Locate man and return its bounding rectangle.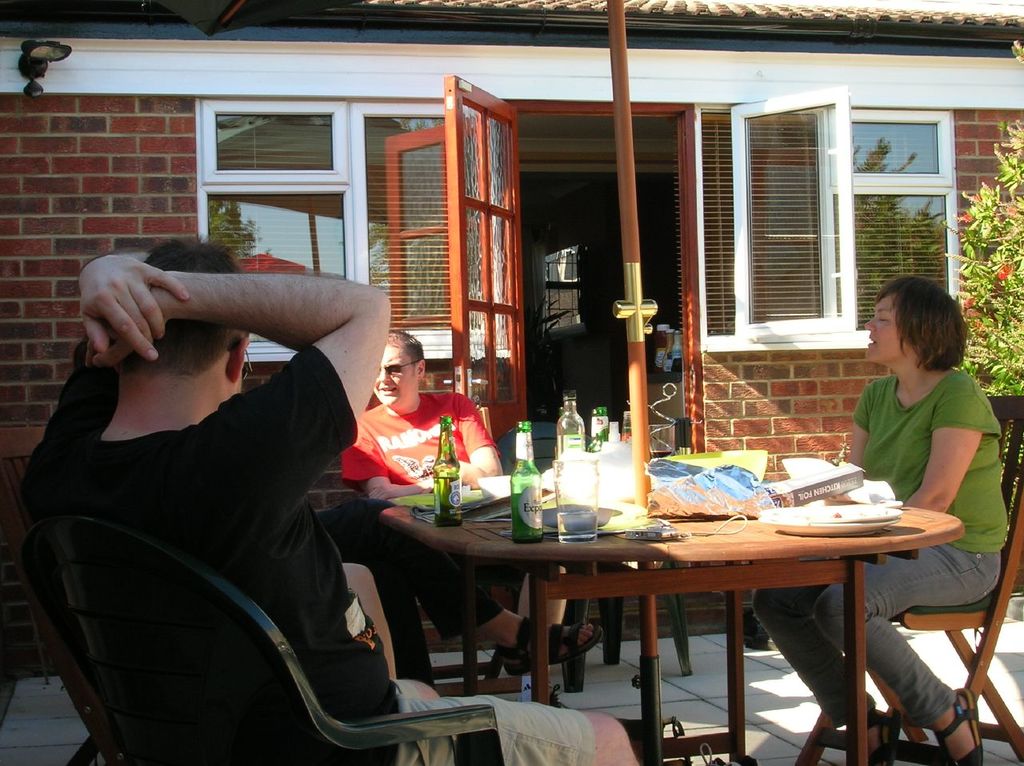
26 235 643 765.
